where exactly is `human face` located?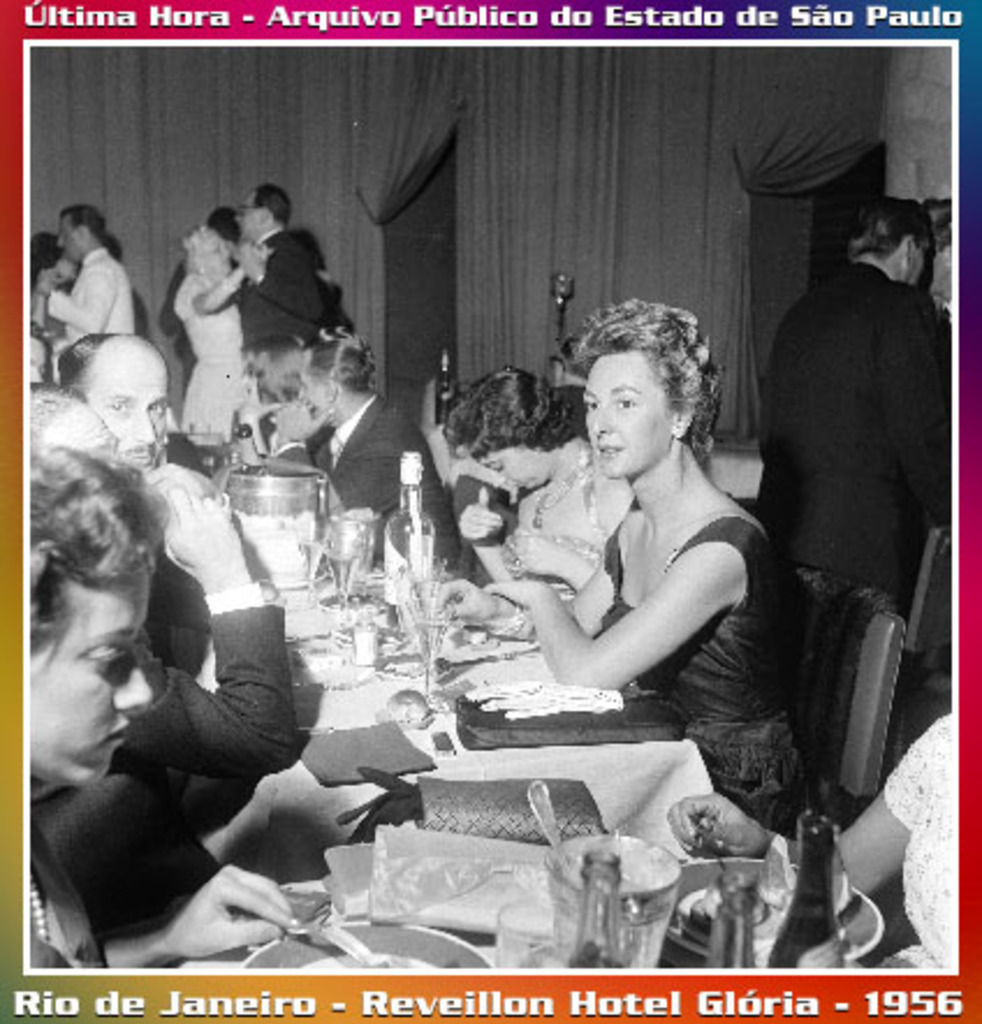
Its bounding box is {"left": 910, "top": 243, "right": 924, "bottom": 278}.
